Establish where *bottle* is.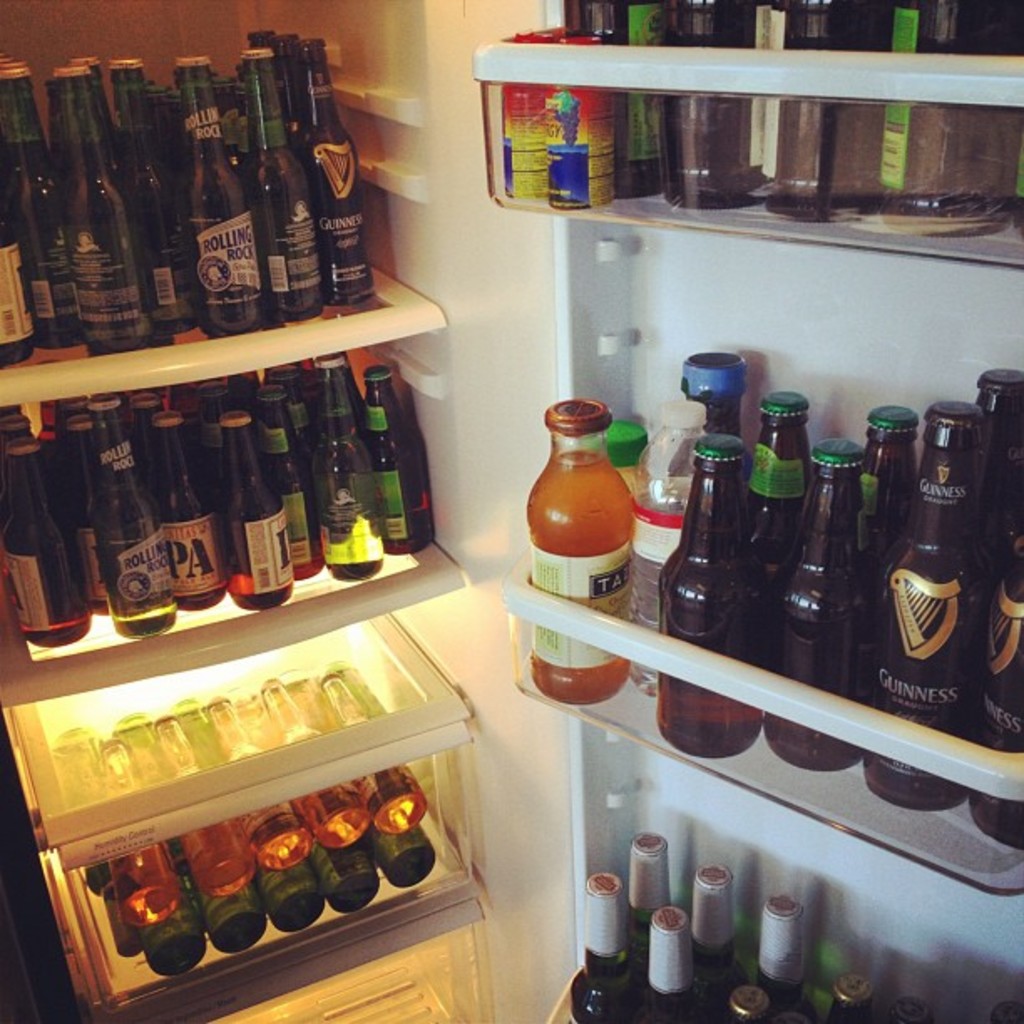
Established at locate(201, 872, 261, 947).
